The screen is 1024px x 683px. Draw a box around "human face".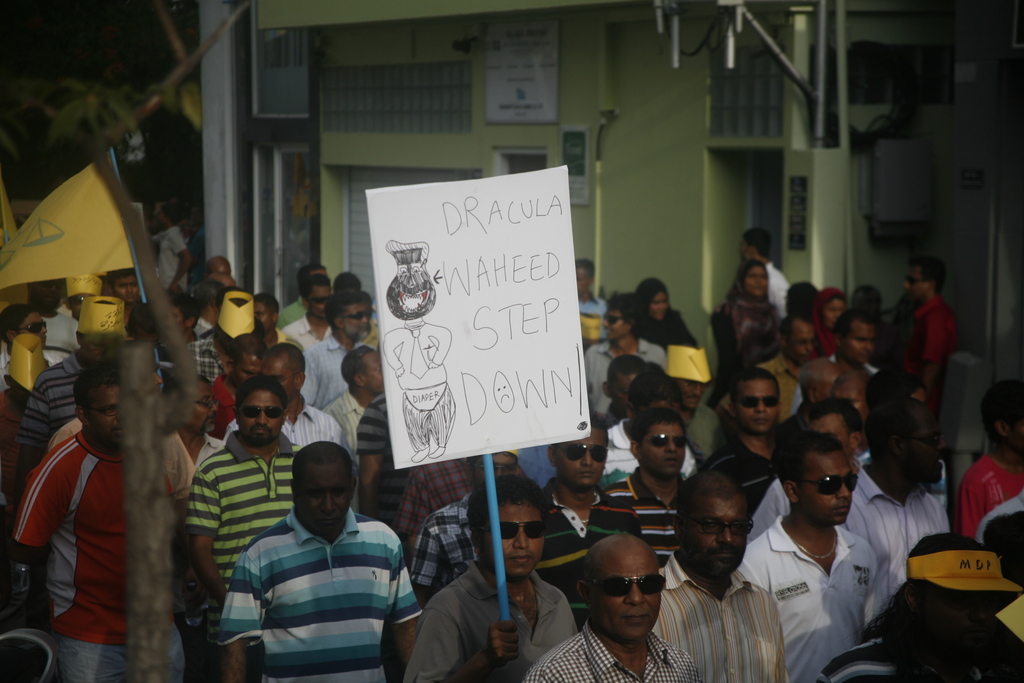
646,427,684,473.
